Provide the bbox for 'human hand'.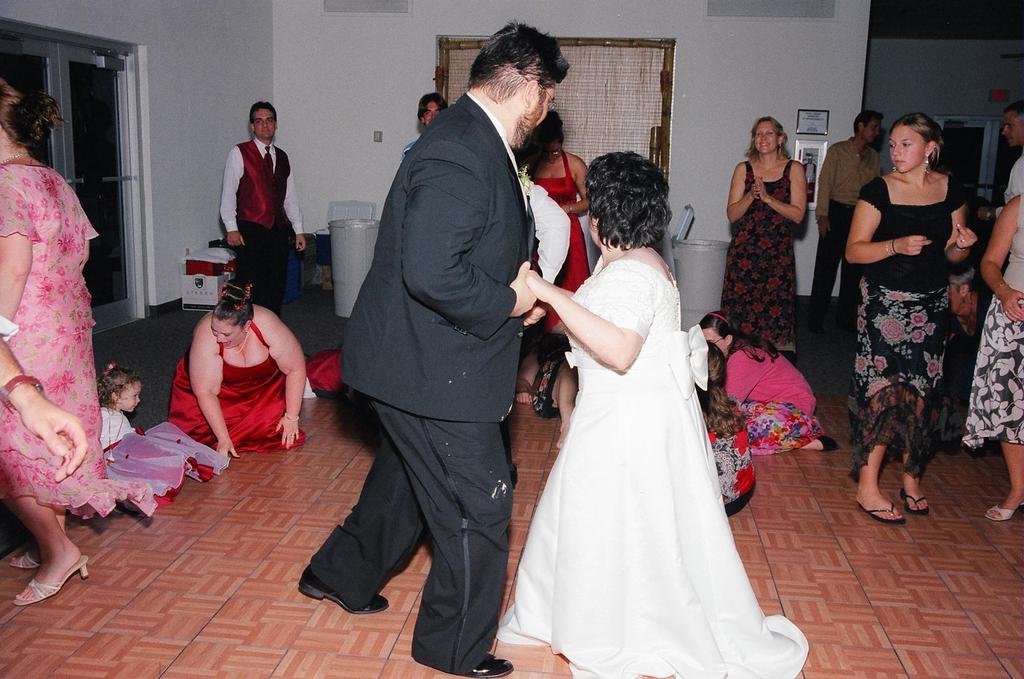
[273,413,301,452].
